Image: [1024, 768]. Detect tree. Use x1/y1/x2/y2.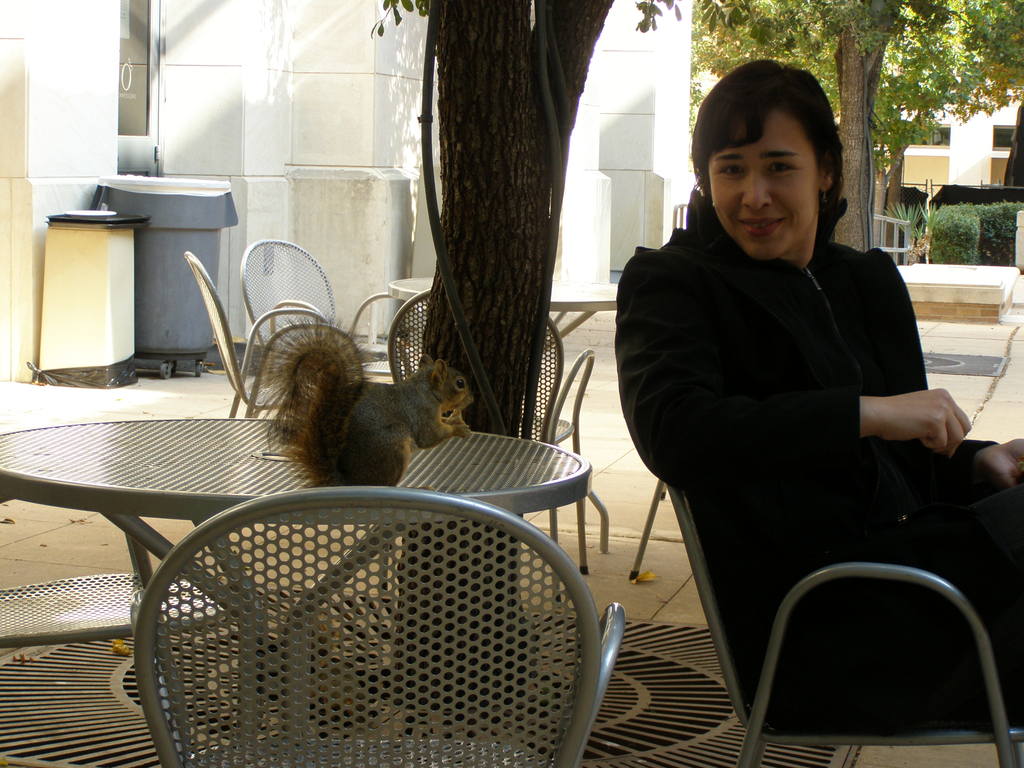
333/0/723/730.
